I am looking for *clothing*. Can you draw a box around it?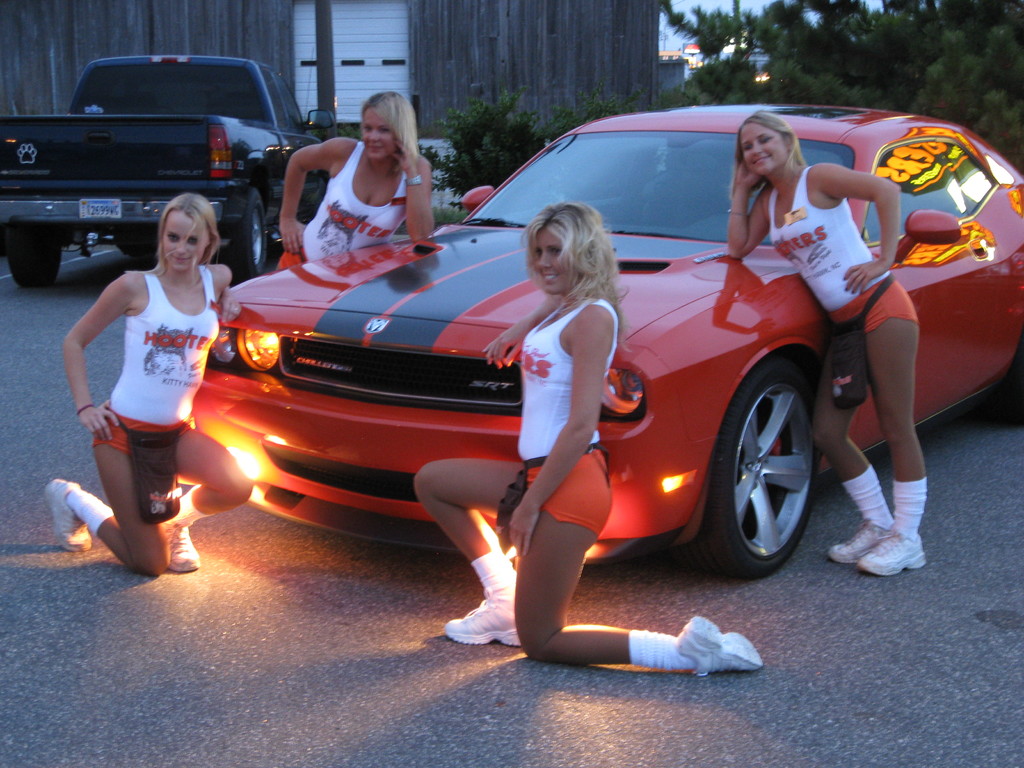
Sure, the bounding box is 767,166,920,341.
